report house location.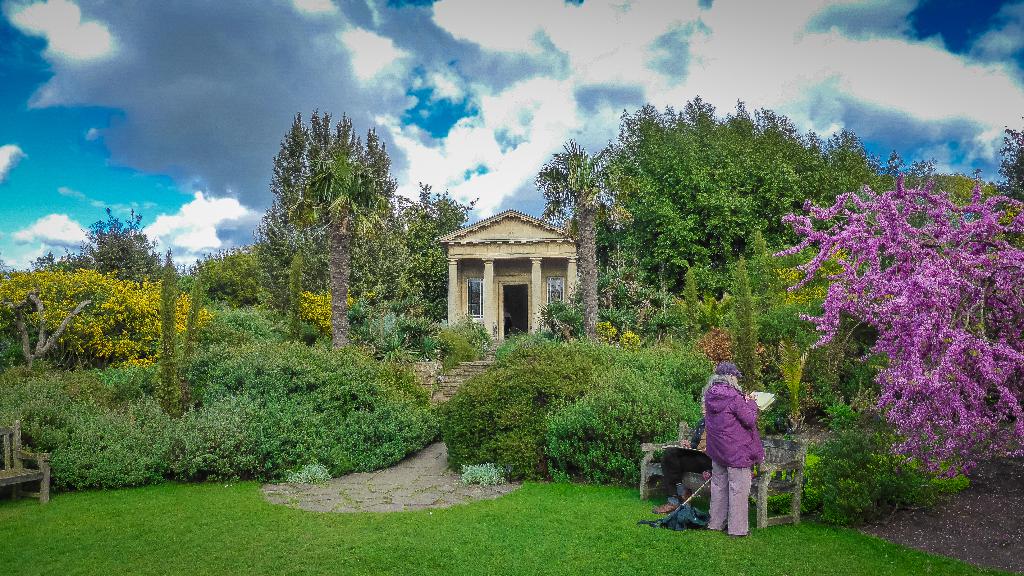
Report: {"left": 440, "top": 210, "right": 579, "bottom": 349}.
